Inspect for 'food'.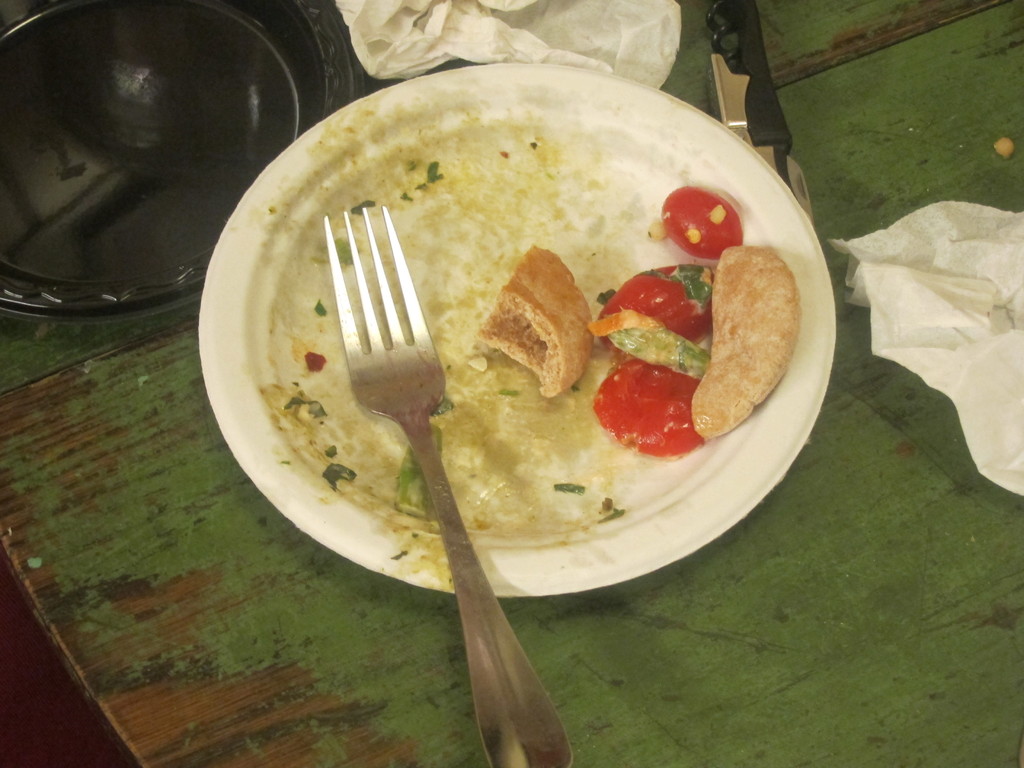
Inspection: <region>691, 242, 799, 442</region>.
